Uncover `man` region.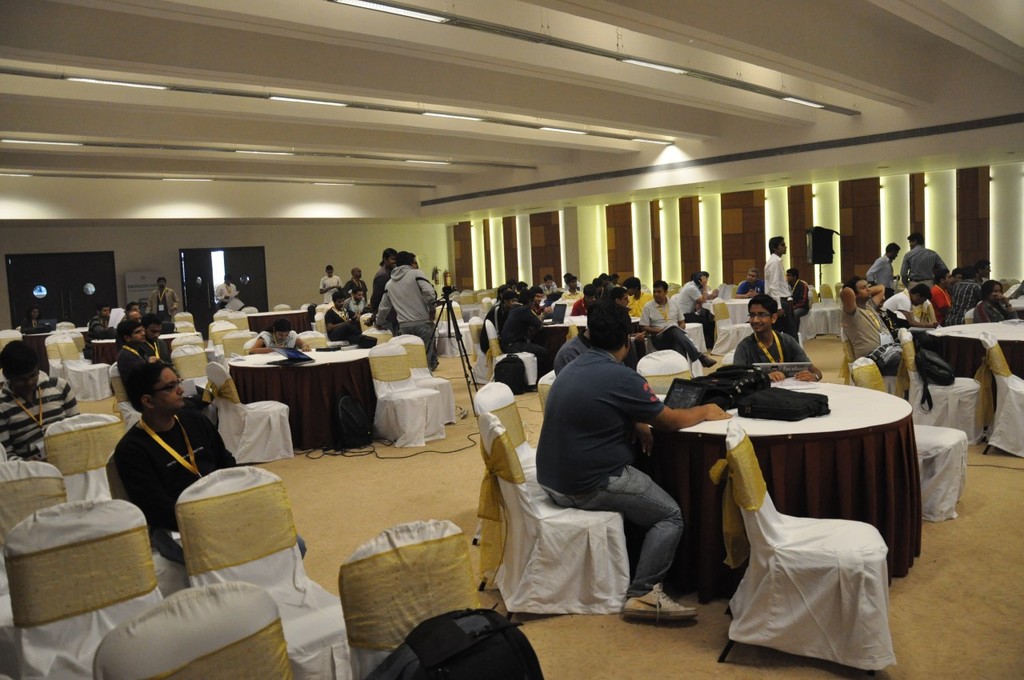
Uncovered: bbox(343, 267, 370, 302).
